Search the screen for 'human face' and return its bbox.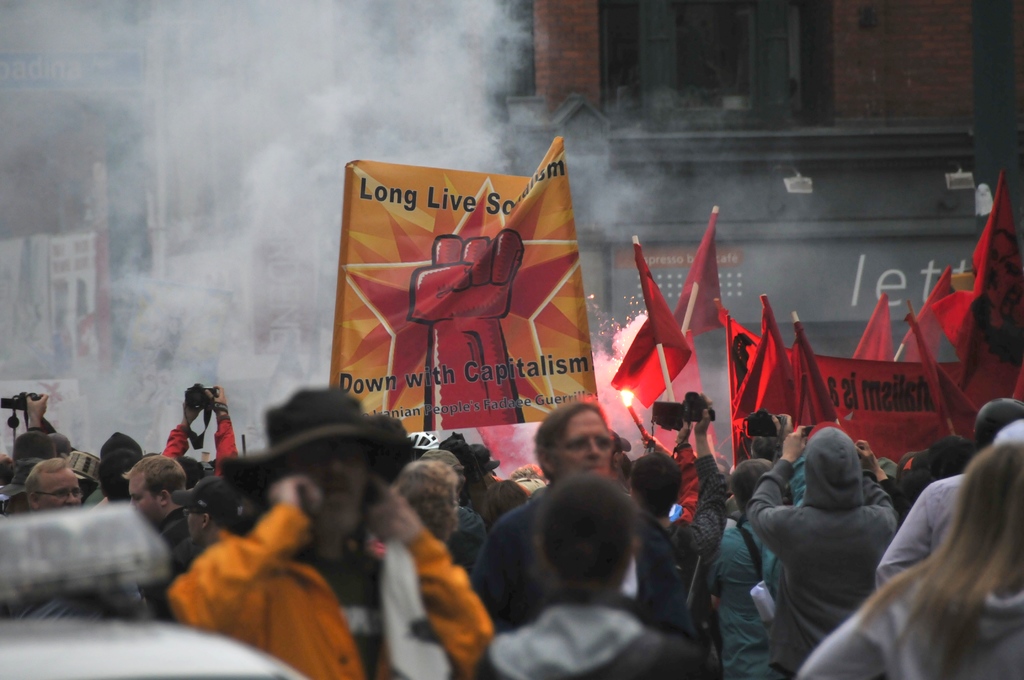
Found: x1=38, y1=465, x2=81, y2=513.
